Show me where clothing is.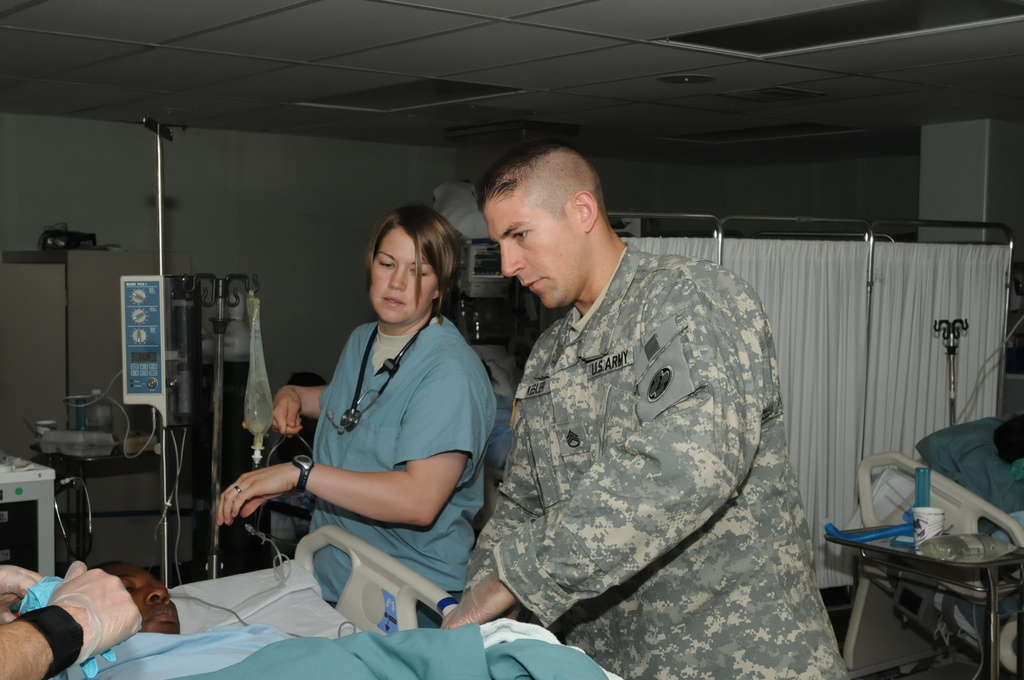
clothing is at [310,315,496,600].
